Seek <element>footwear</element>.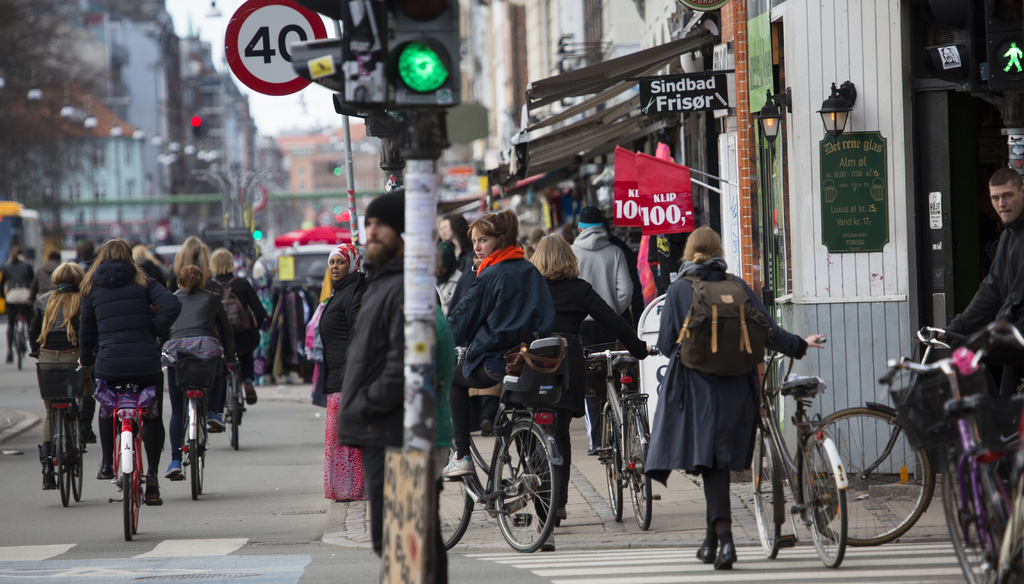
<region>440, 452, 474, 477</region>.
